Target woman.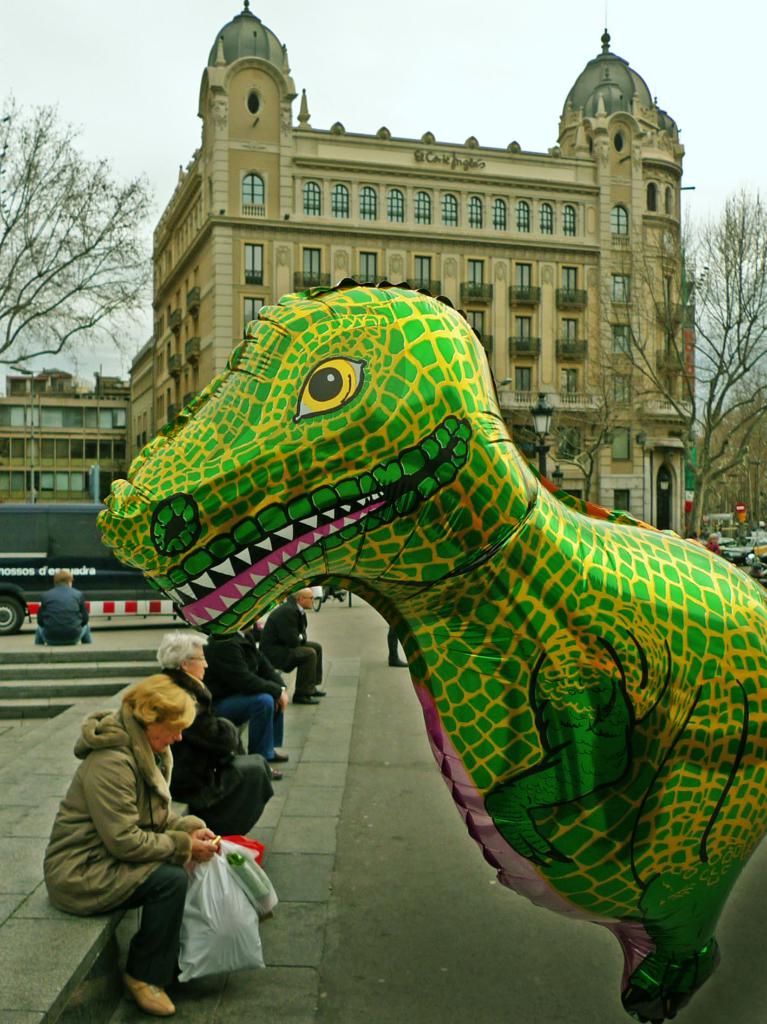
Target region: 43 652 253 995.
